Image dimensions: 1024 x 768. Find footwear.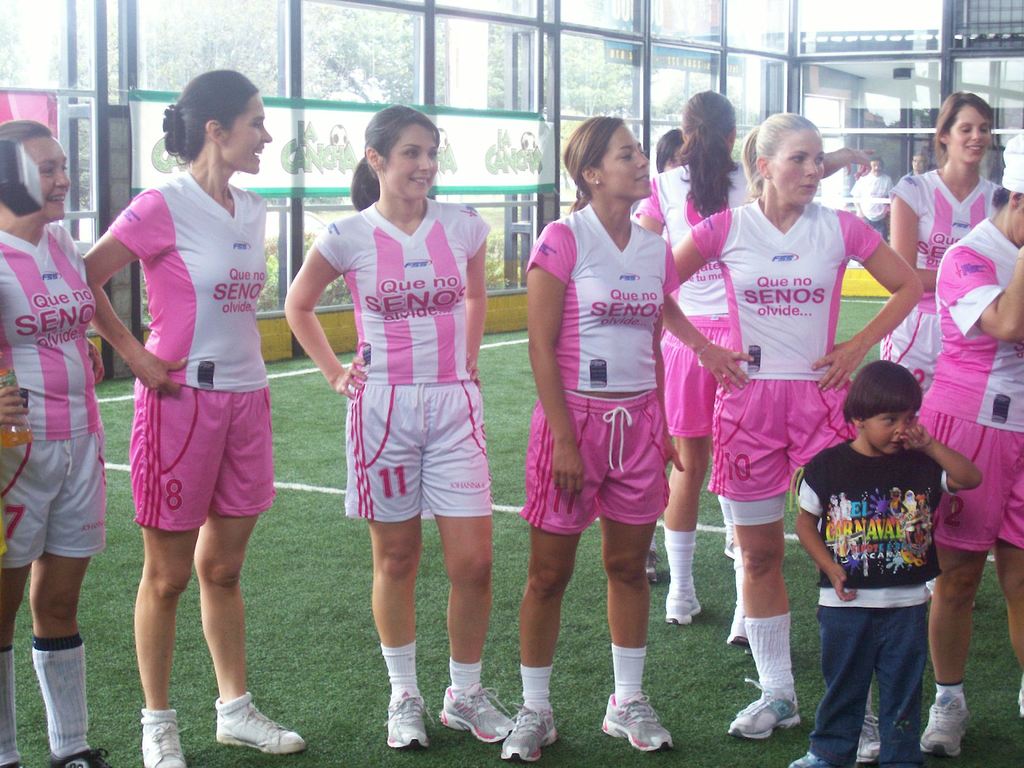
pyautogui.locateOnScreen(605, 669, 671, 760).
